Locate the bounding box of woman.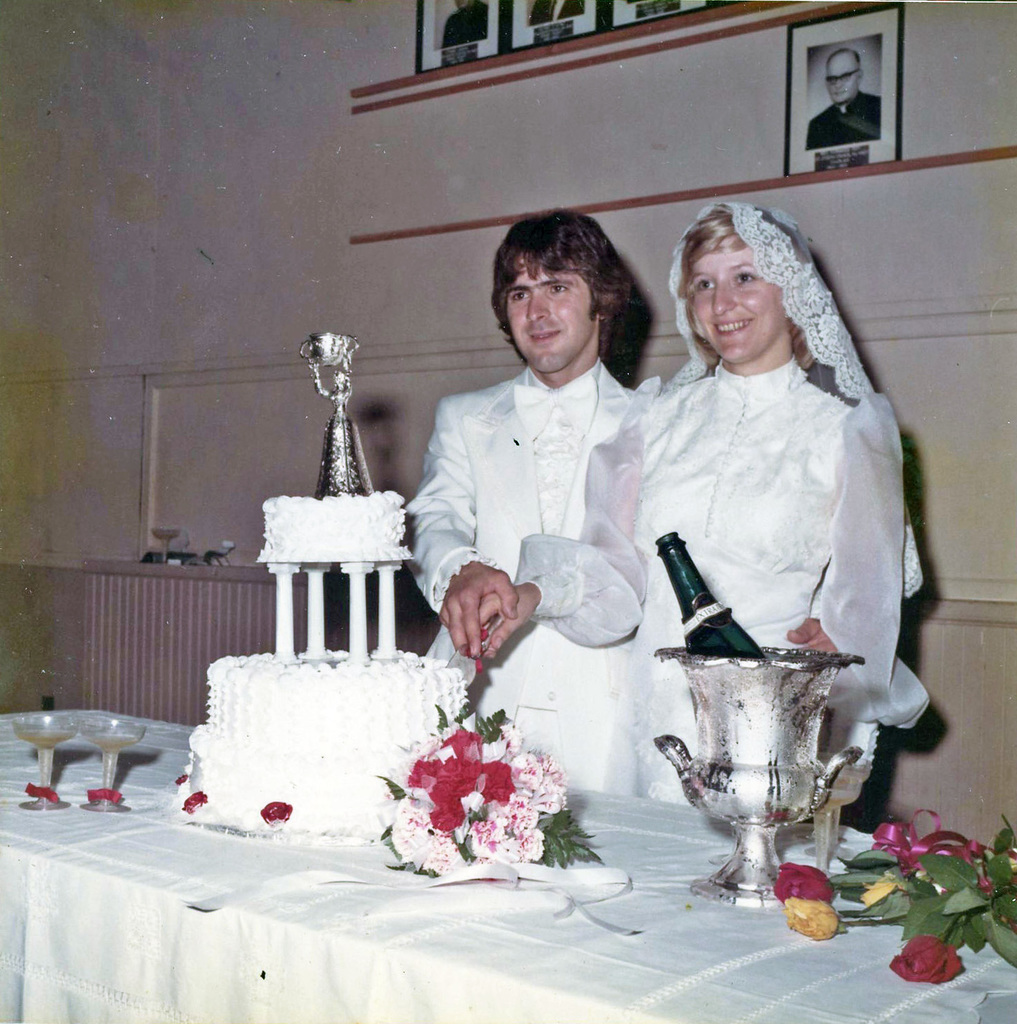
Bounding box: detection(471, 199, 931, 818).
